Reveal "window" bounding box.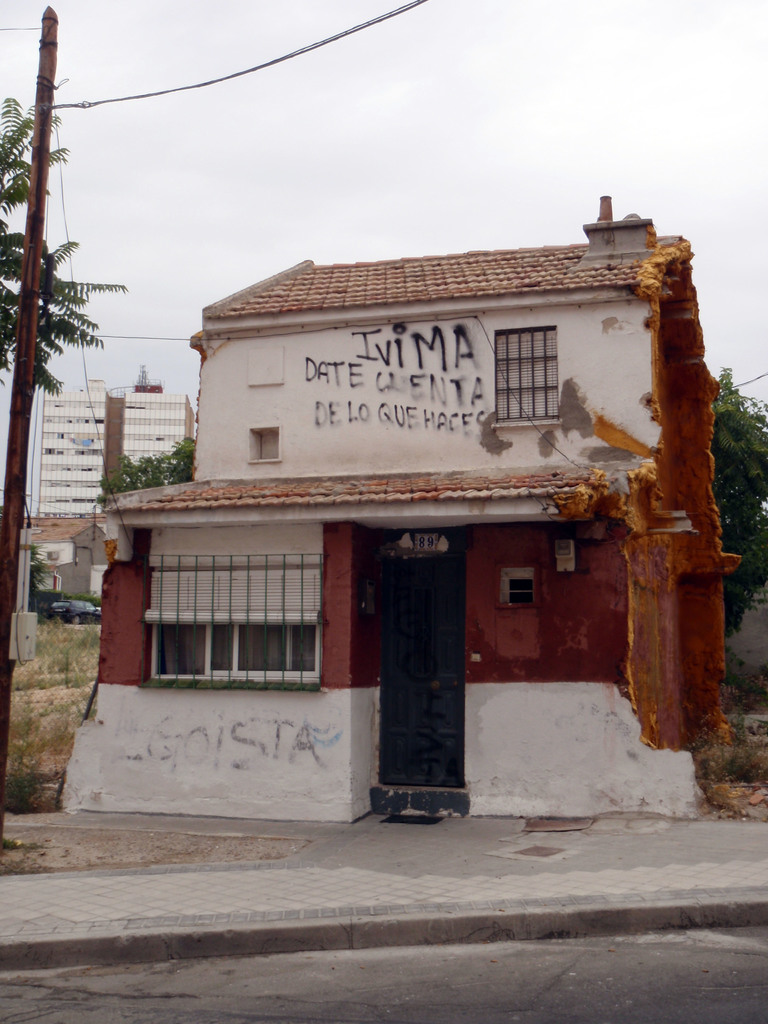
Revealed: left=143, top=550, right=322, bottom=691.
